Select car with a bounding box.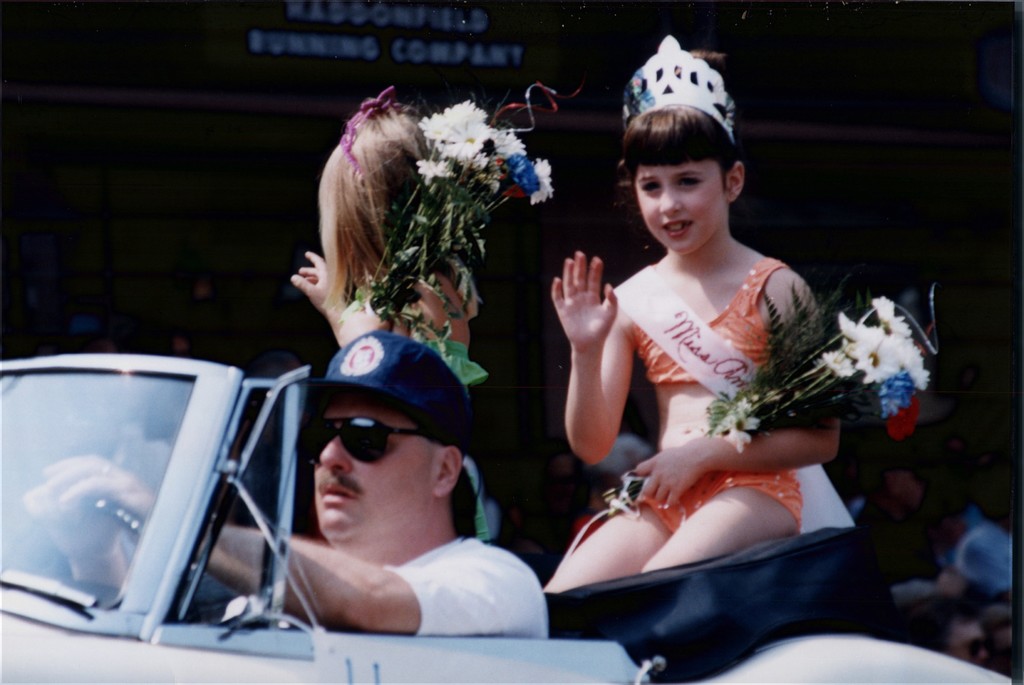
Rect(0, 367, 1023, 684).
